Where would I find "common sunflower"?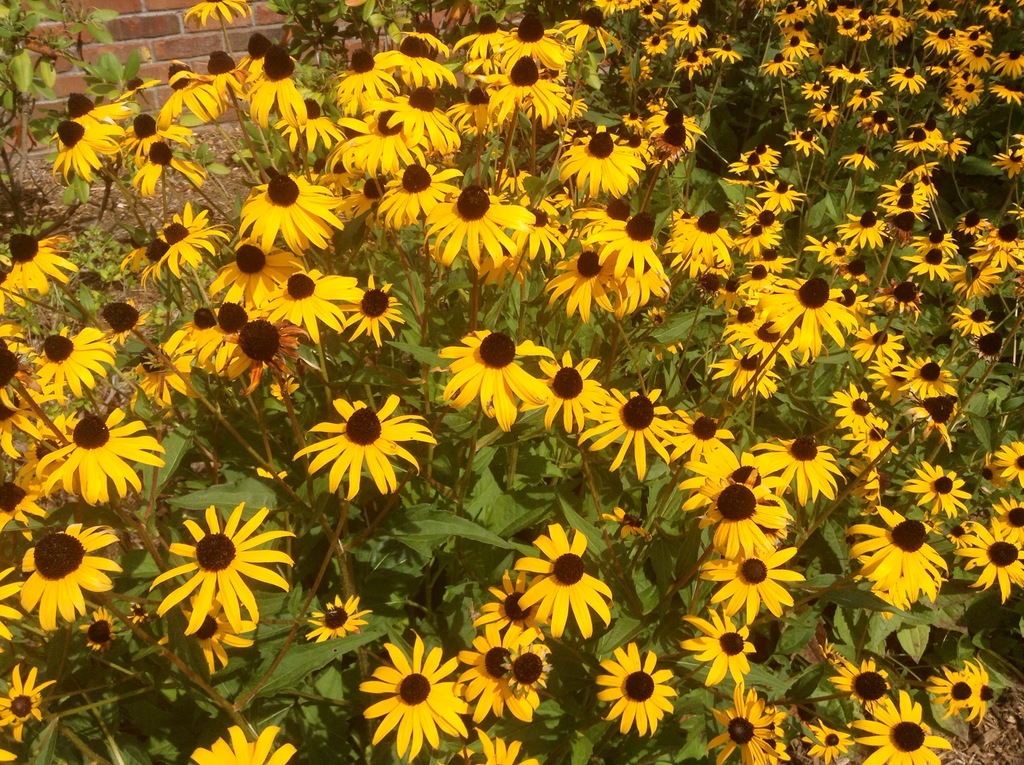
At 748/429/848/505.
